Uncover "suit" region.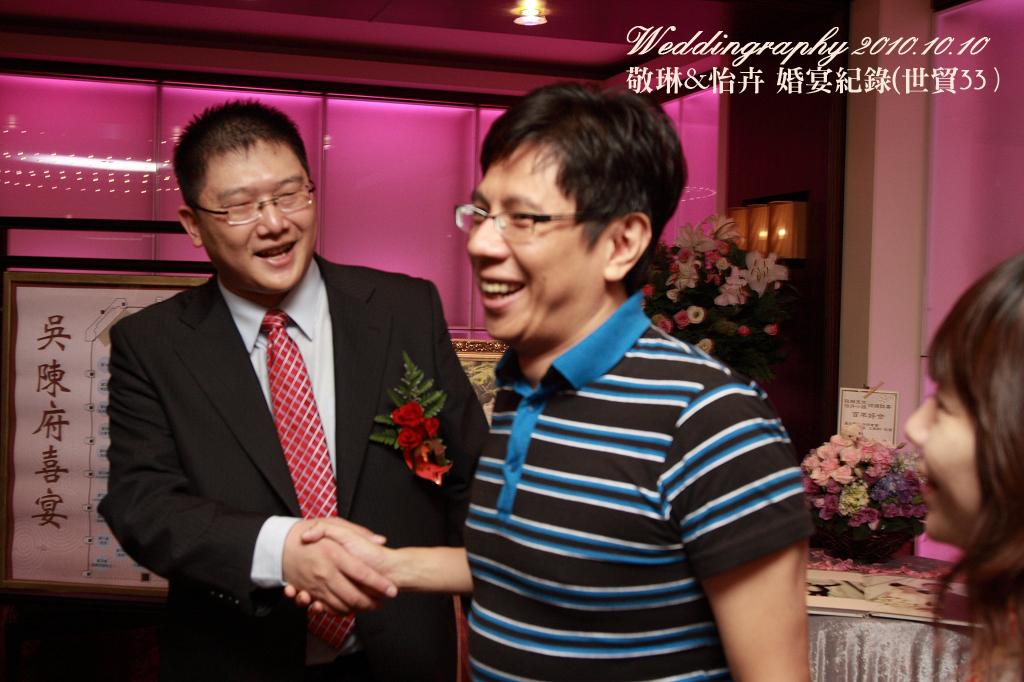
Uncovered: {"left": 98, "top": 252, "right": 491, "bottom": 681}.
